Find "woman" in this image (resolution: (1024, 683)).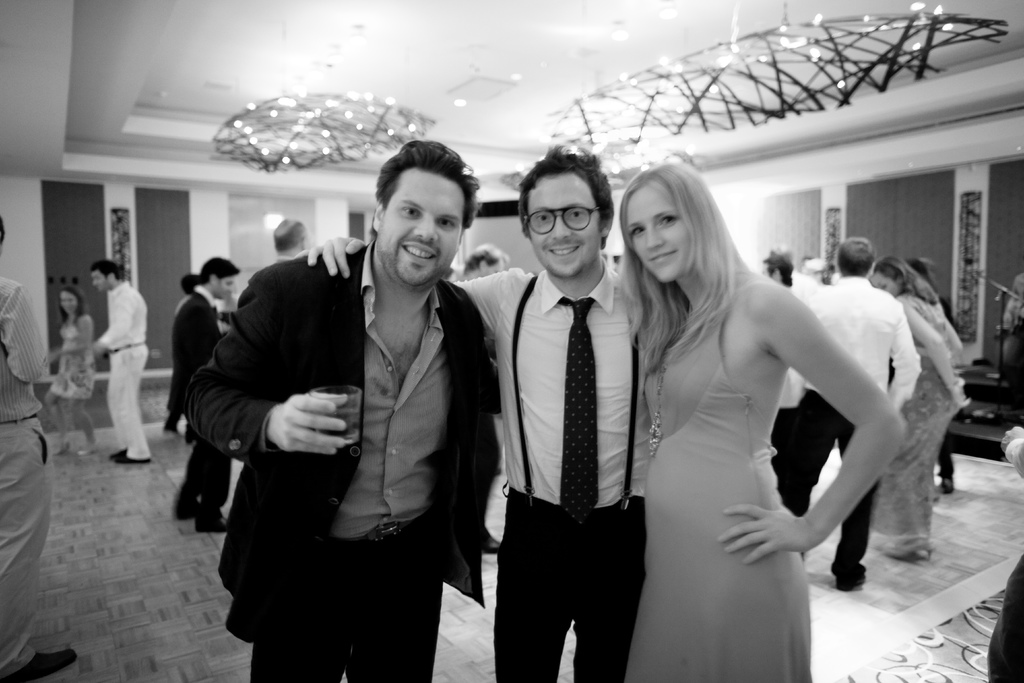
(869,256,977,569).
